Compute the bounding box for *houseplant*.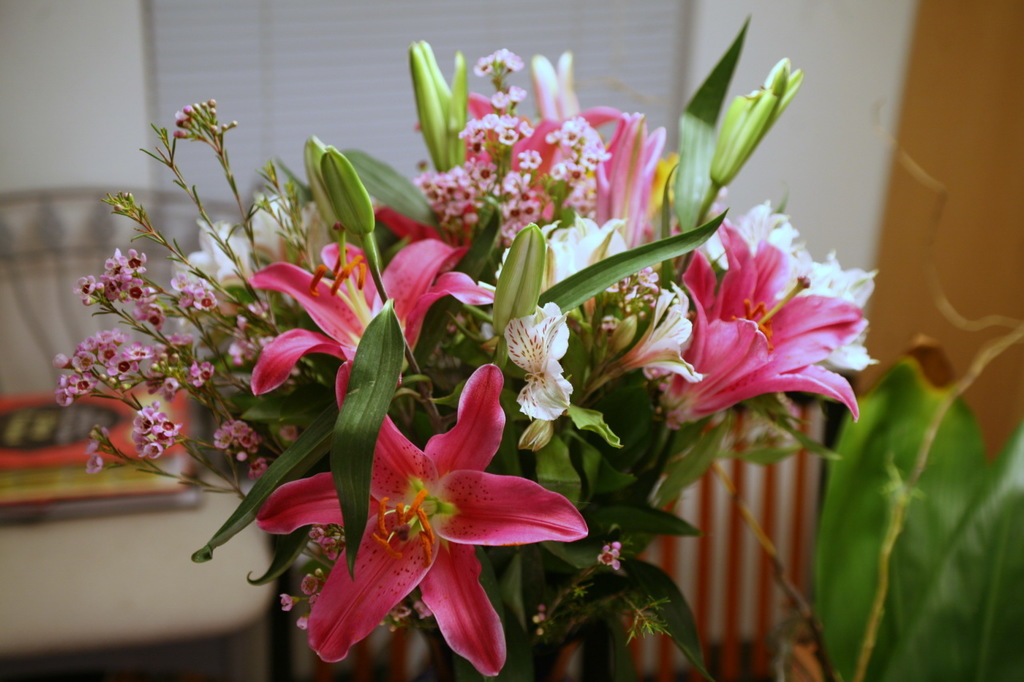
(x1=63, y1=42, x2=863, y2=681).
